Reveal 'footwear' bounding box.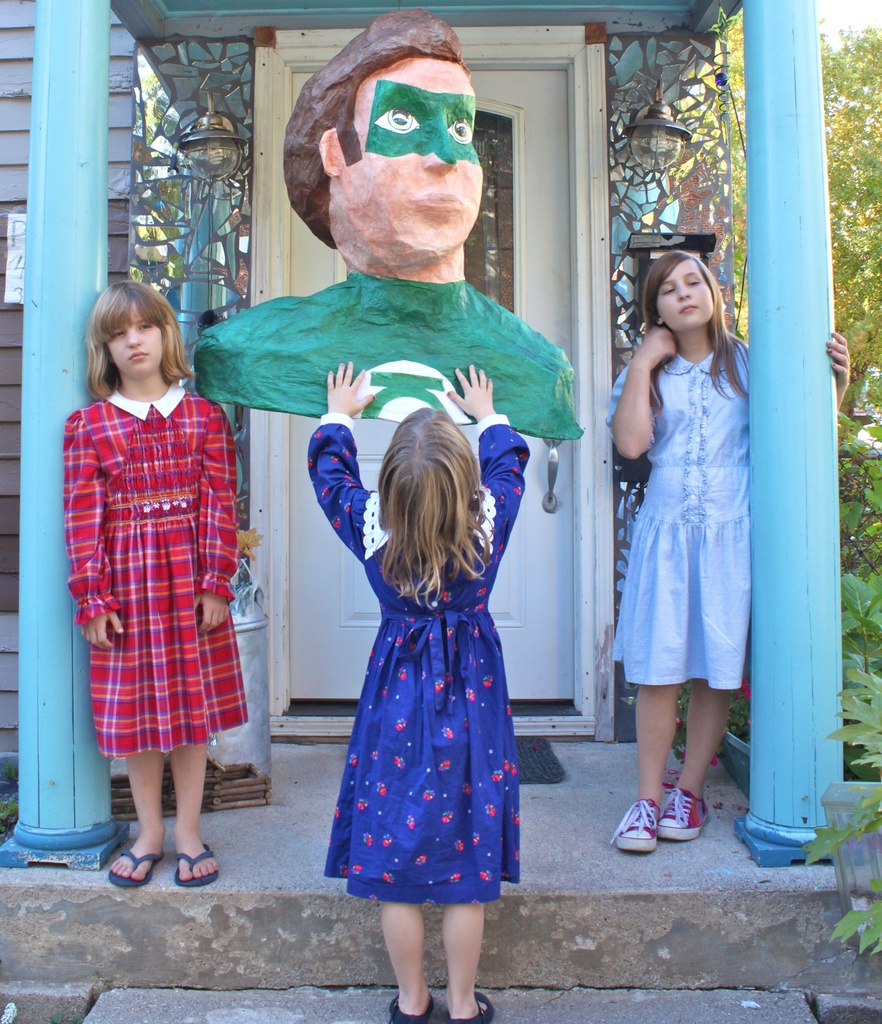
Revealed: l=388, t=991, r=433, b=1023.
